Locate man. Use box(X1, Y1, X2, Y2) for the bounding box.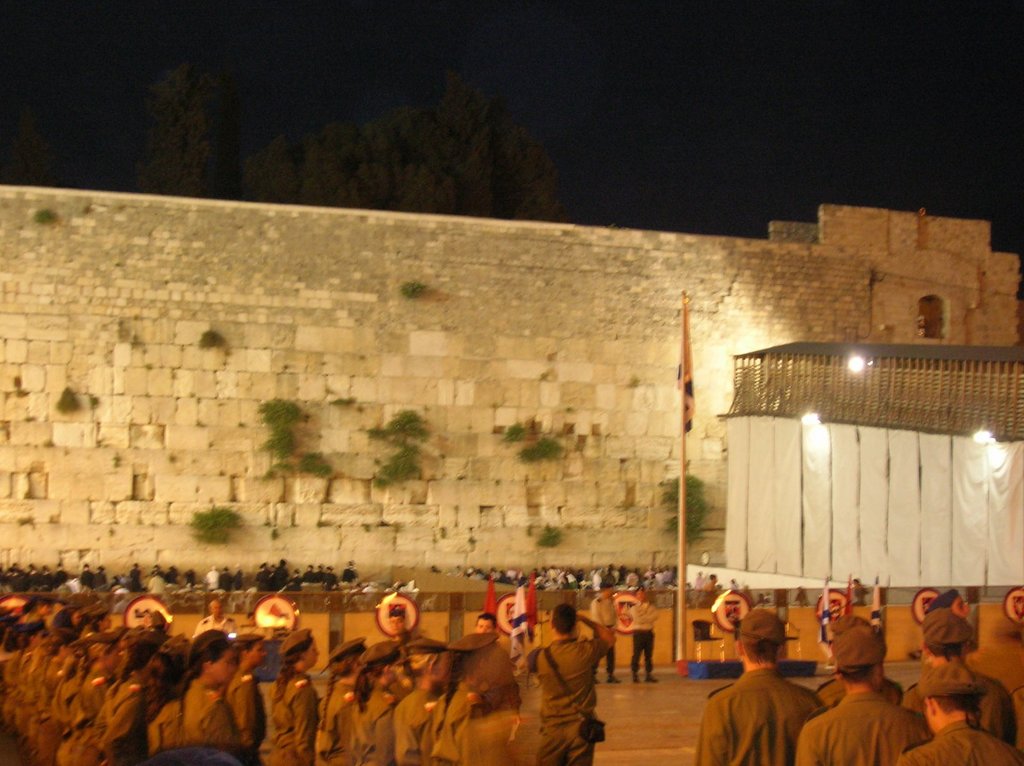
box(705, 573, 721, 590).
